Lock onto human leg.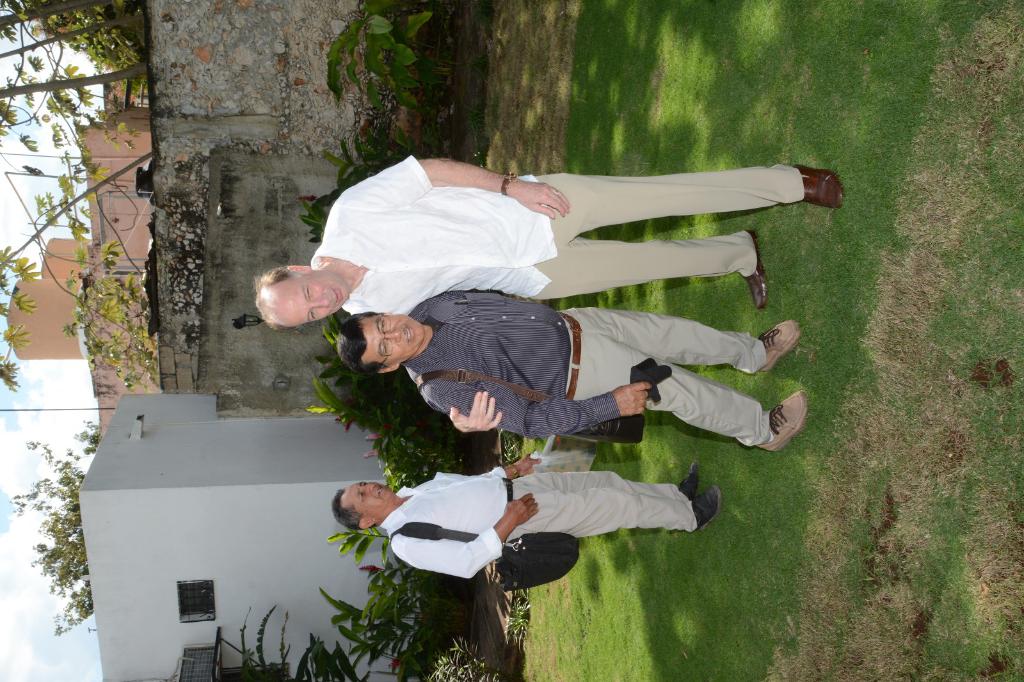
Locked: box=[519, 163, 845, 241].
